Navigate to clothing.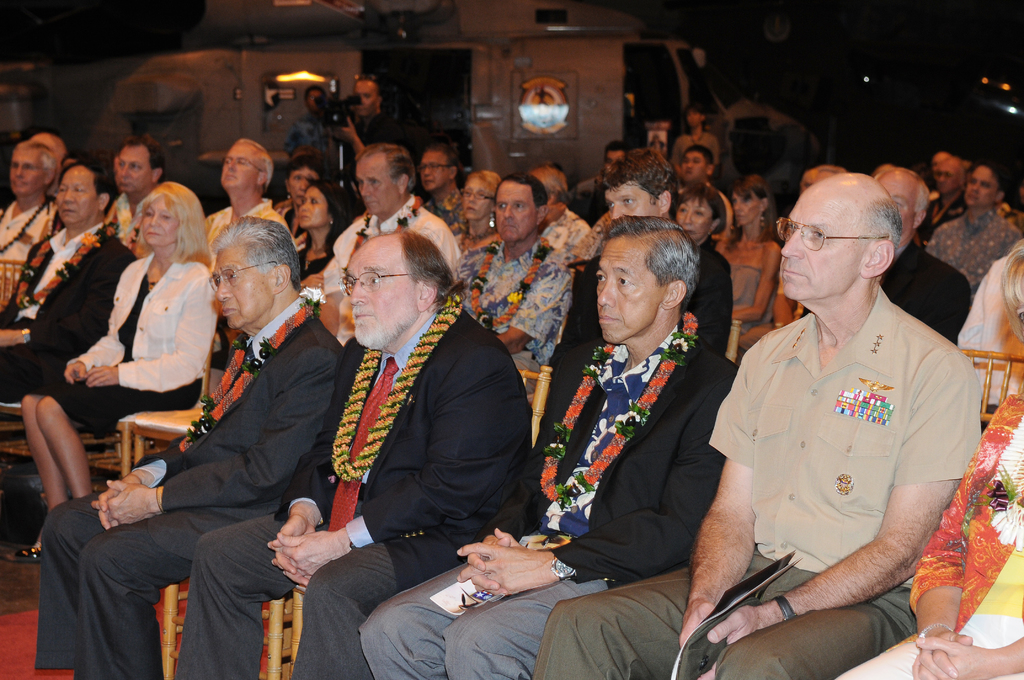
Navigation target: box=[568, 177, 601, 201].
